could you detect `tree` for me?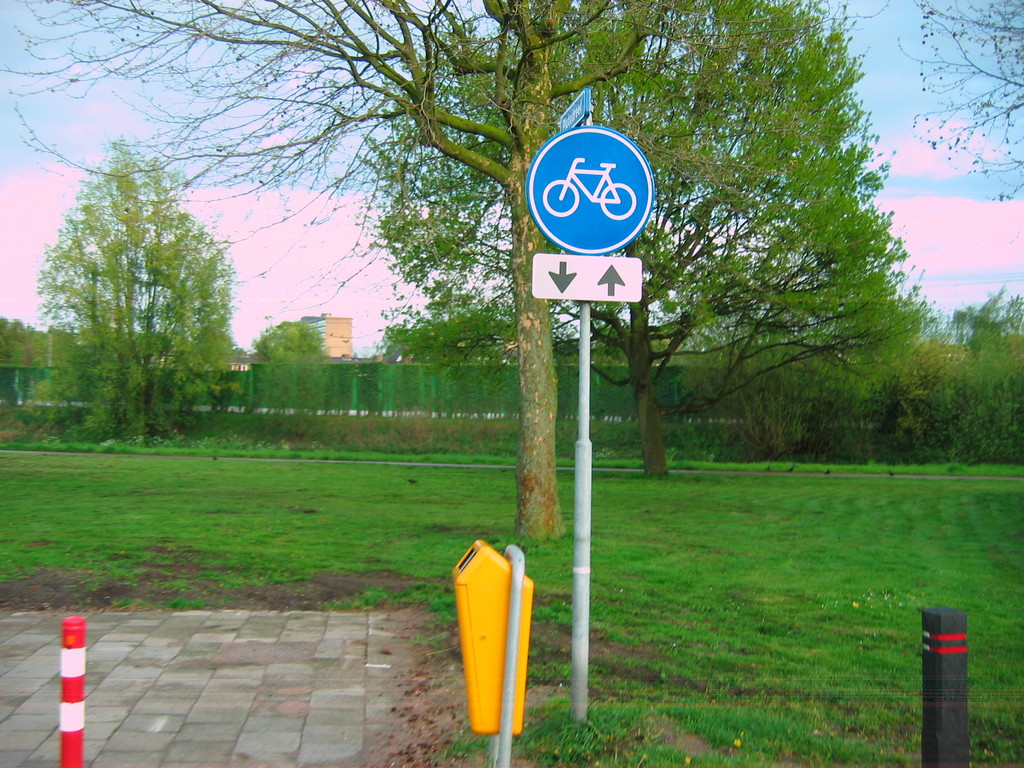
Detection result: (904,0,1023,202).
